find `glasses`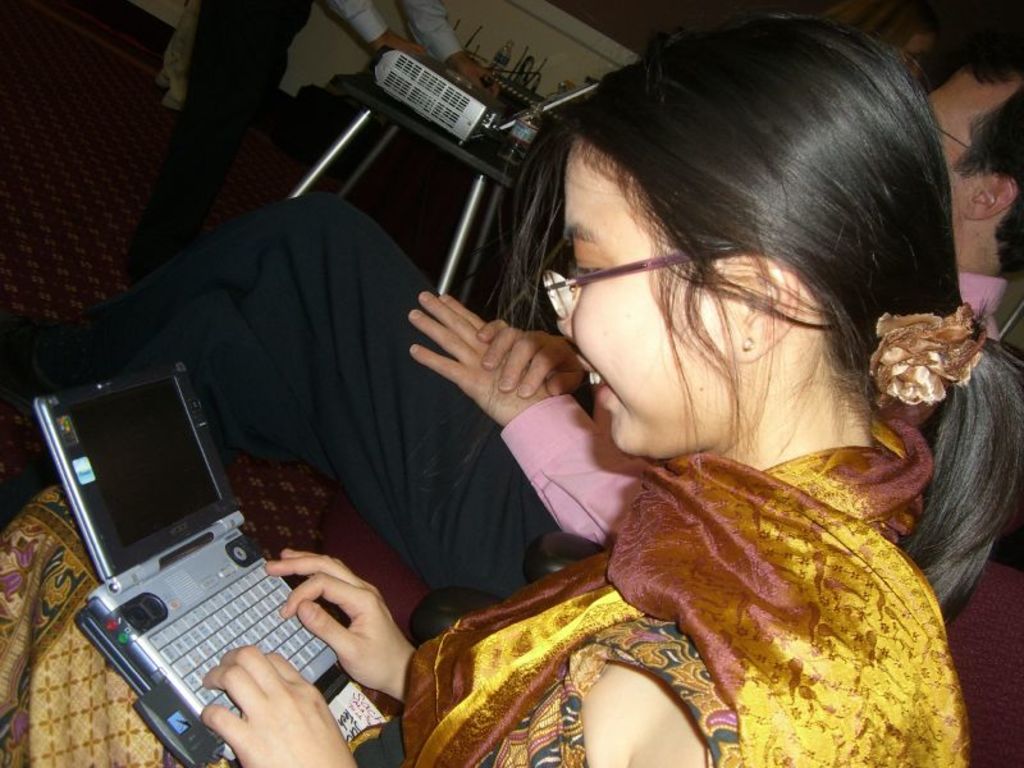
bbox=(554, 232, 682, 300)
